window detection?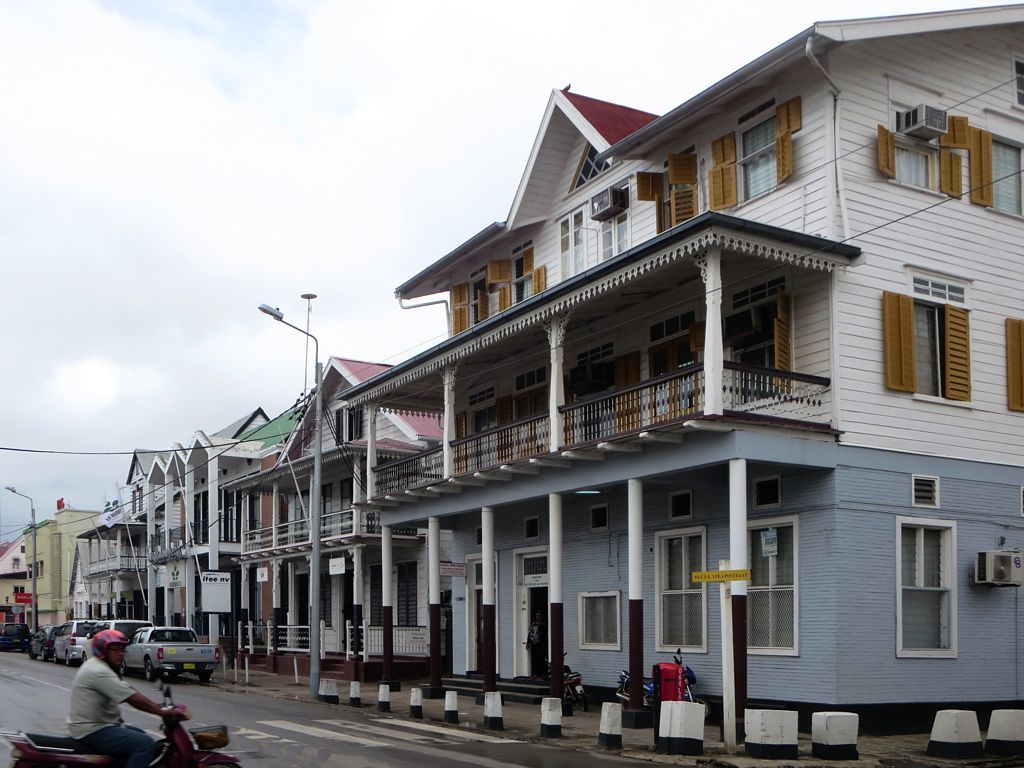
[left=23, top=558, right=42, bottom=581]
